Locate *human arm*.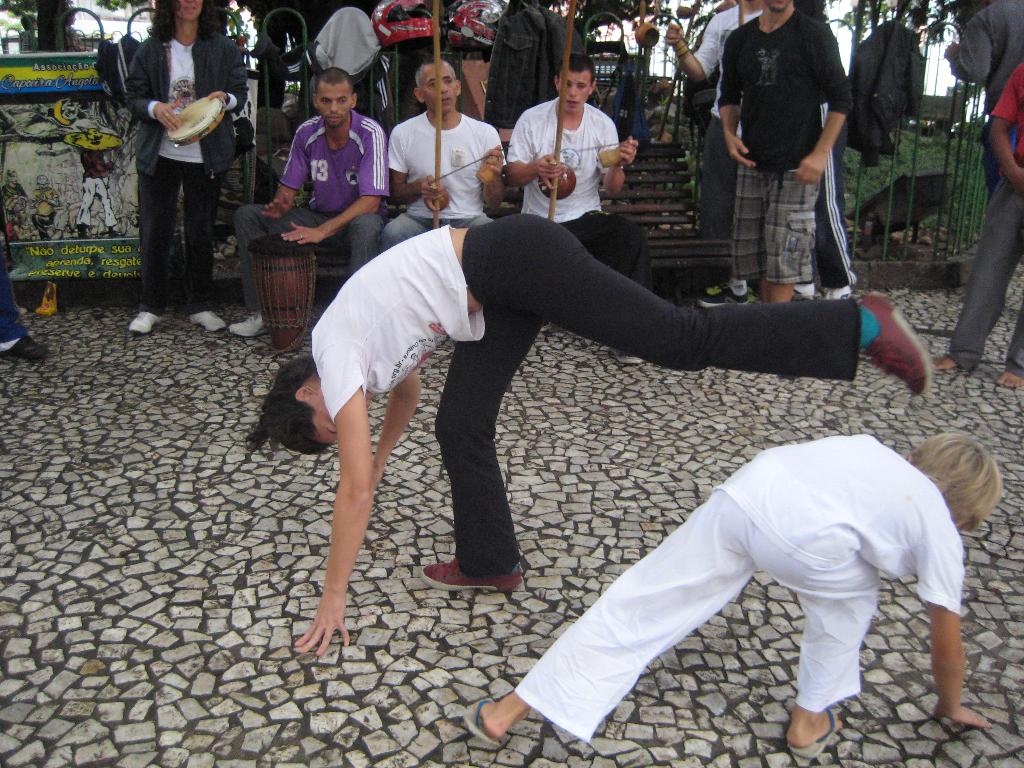
Bounding box: <region>502, 113, 572, 190</region>.
